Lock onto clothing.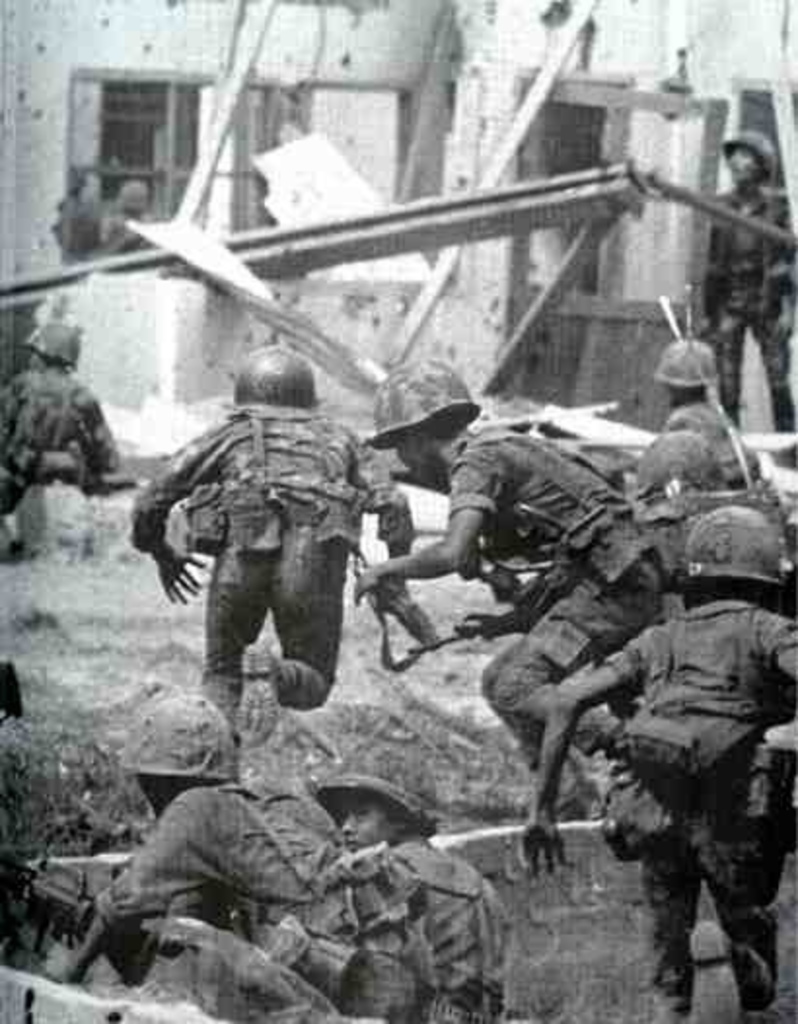
Locked: locate(611, 590, 796, 1022).
